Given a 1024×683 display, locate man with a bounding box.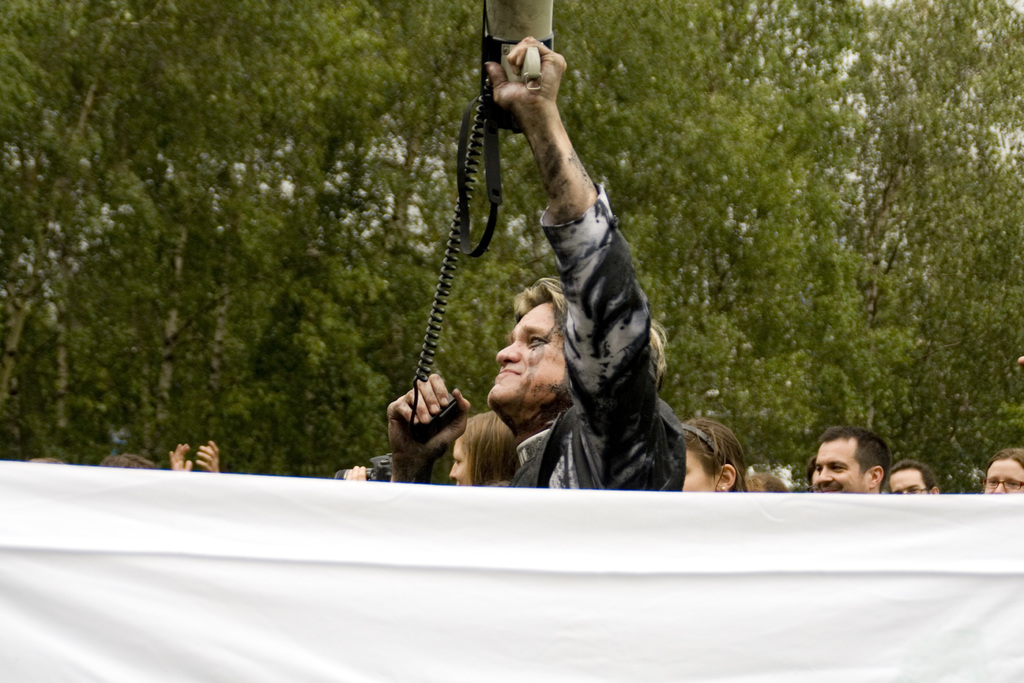
Located: <box>883,463,938,493</box>.
